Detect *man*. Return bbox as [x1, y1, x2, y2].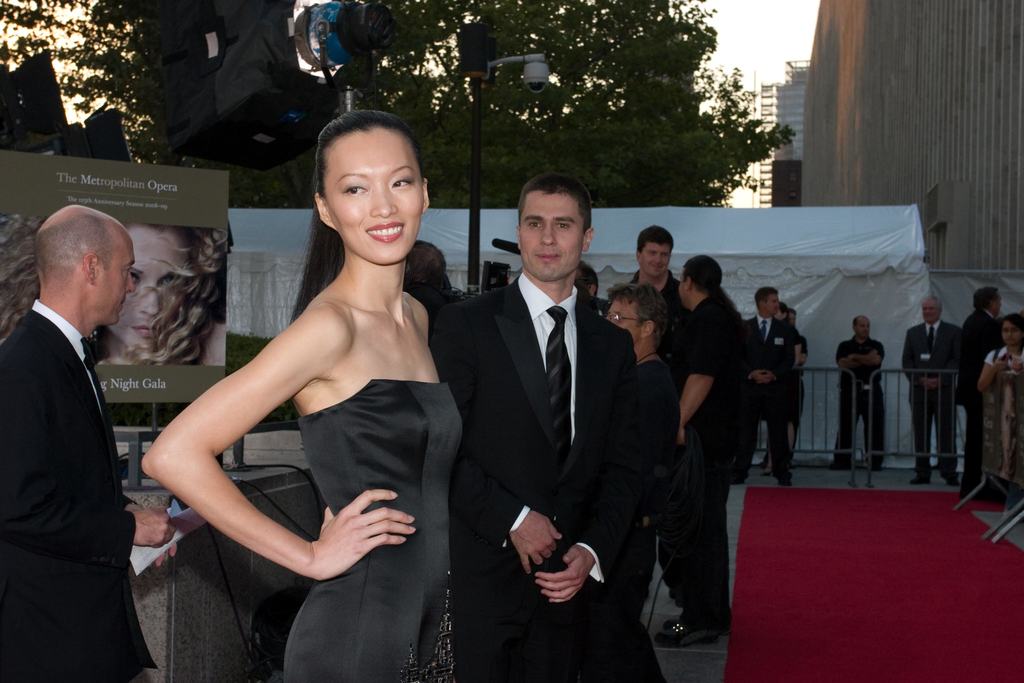
[897, 293, 967, 488].
